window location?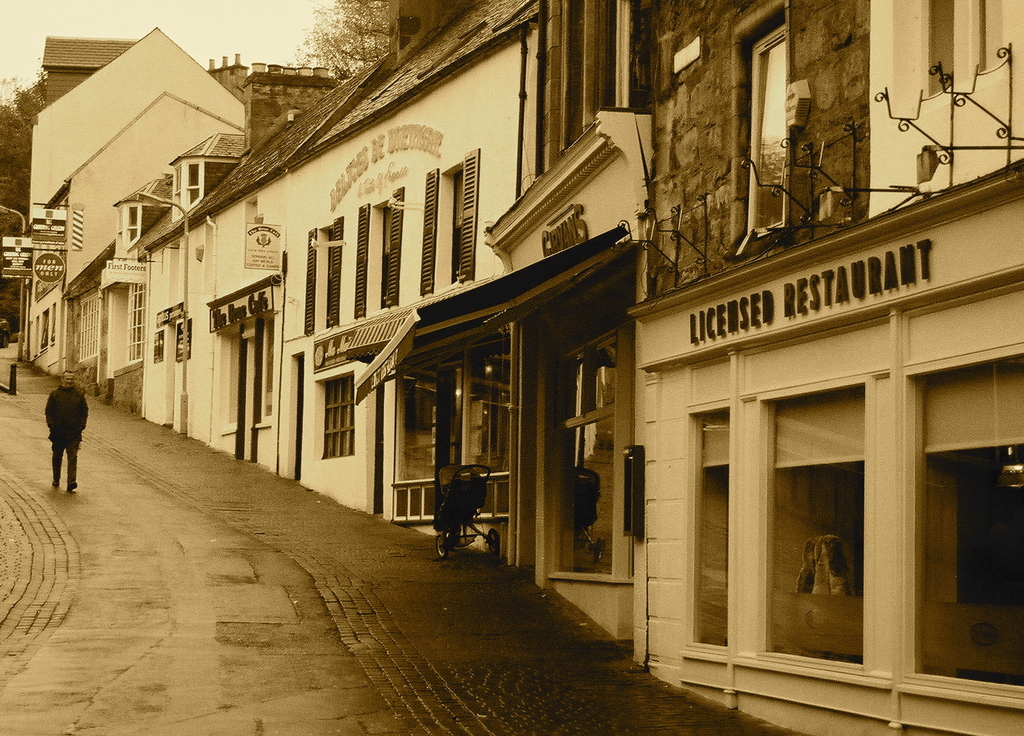
(left=351, top=194, right=404, bottom=309)
